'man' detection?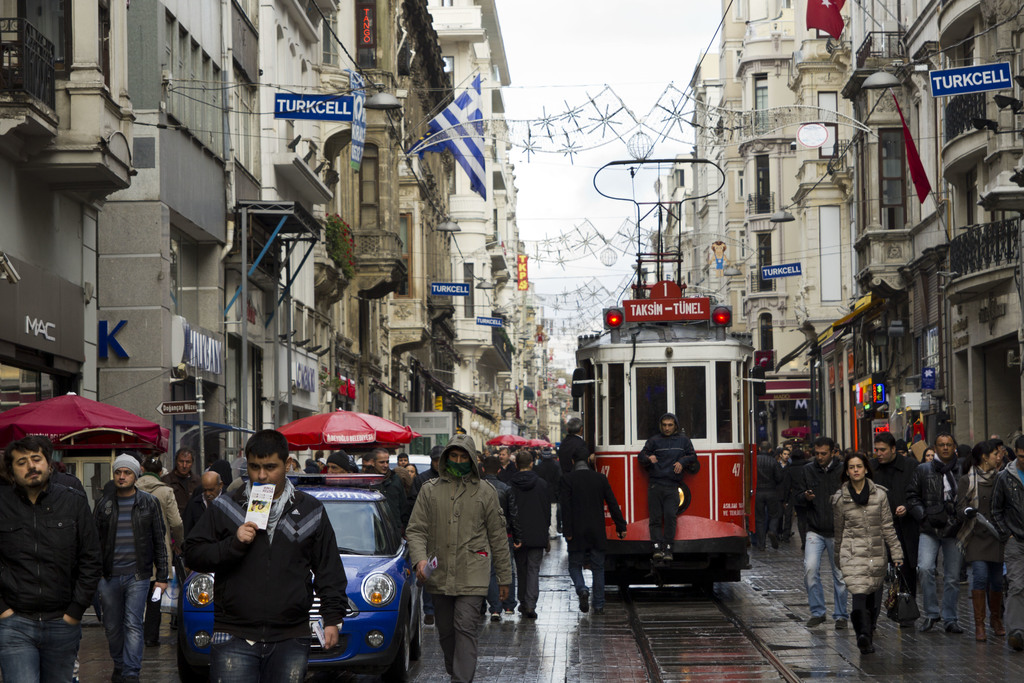
x1=358 y1=450 x2=376 y2=472
